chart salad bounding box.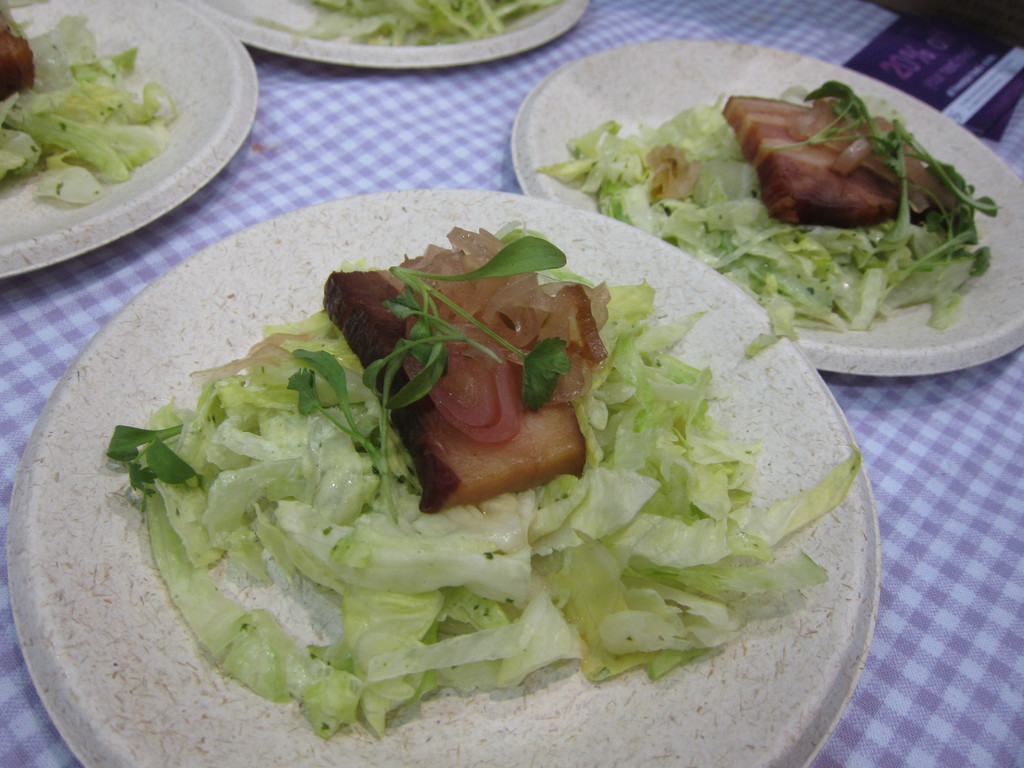
Charted: l=103, t=216, r=861, b=754.
